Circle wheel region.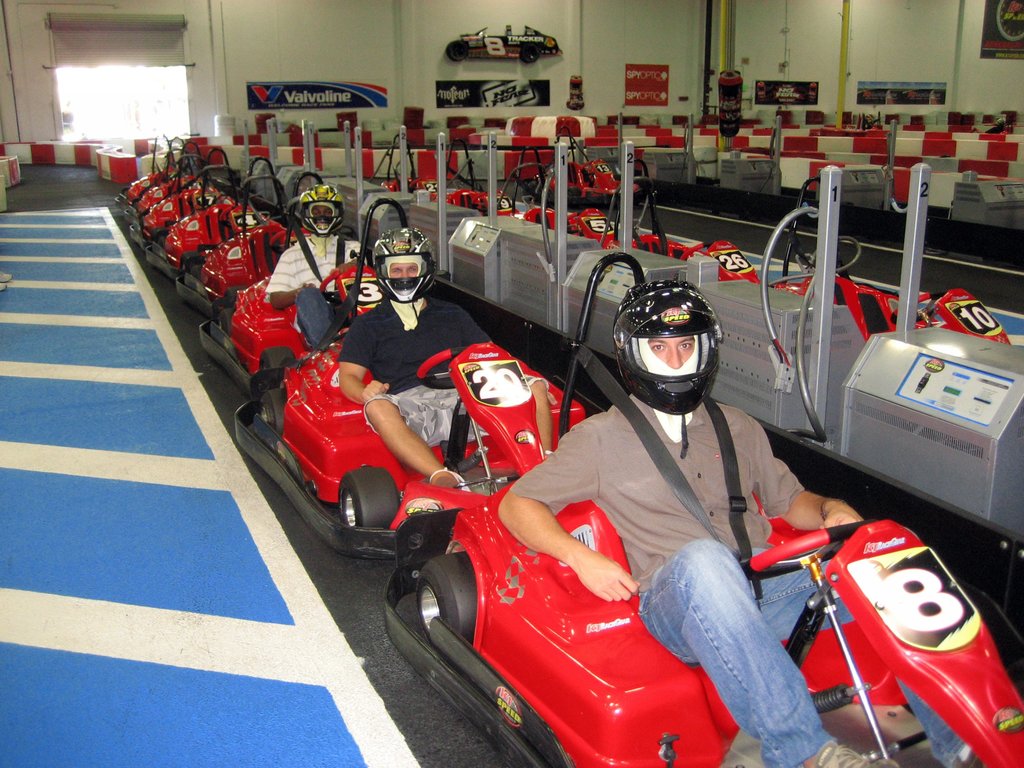
Region: l=408, t=568, r=483, b=684.
